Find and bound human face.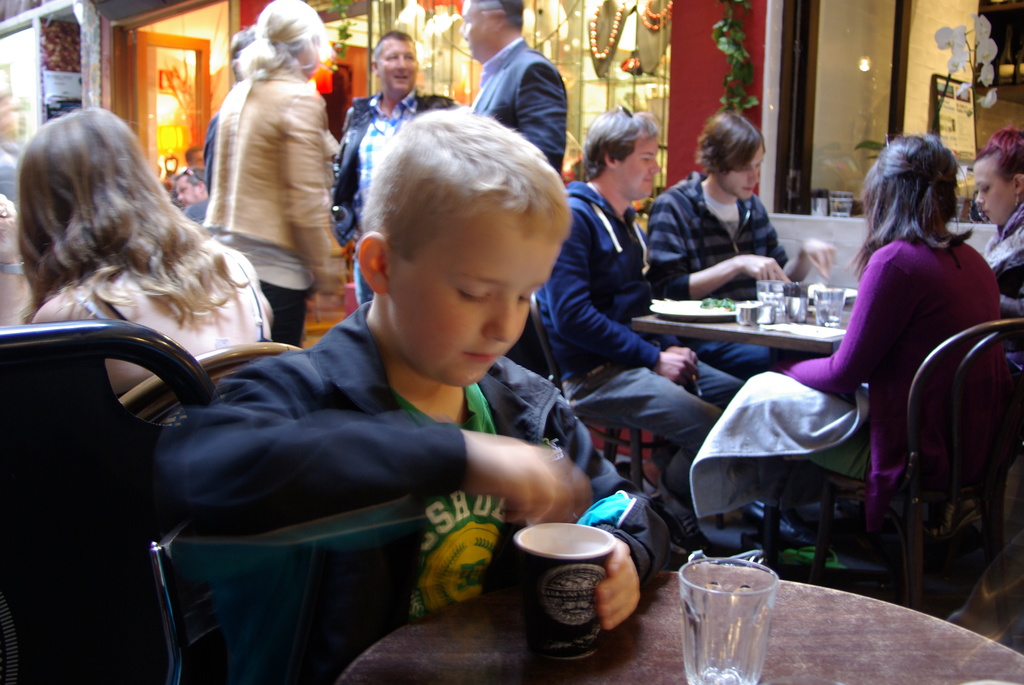
Bound: (x1=460, y1=1, x2=488, y2=54).
